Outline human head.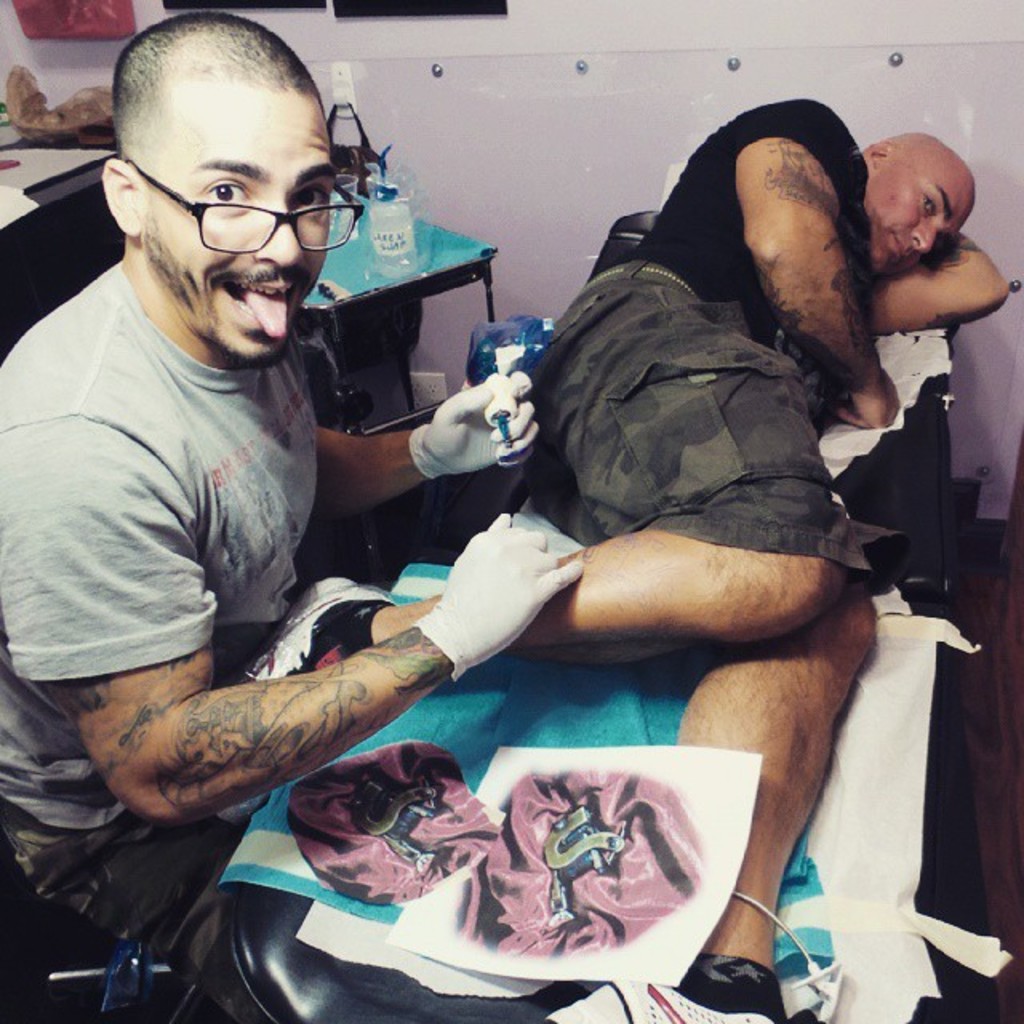
Outline: x1=870 y1=114 x2=984 y2=275.
